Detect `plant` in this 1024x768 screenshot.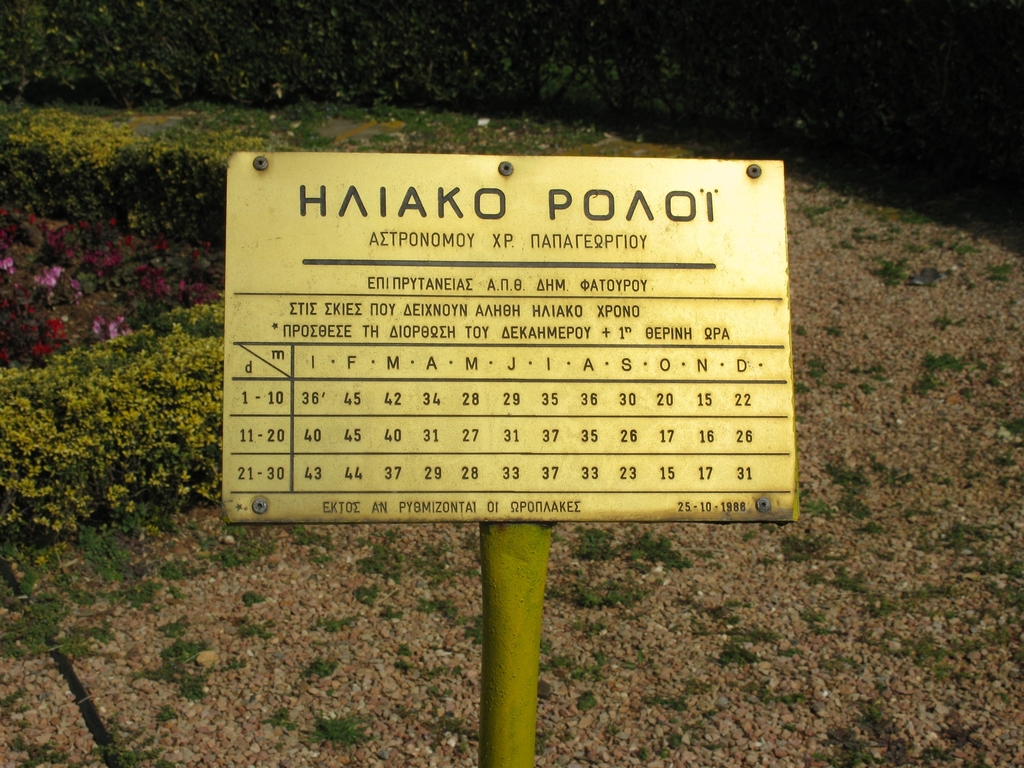
Detection: 407/536/426/572.
